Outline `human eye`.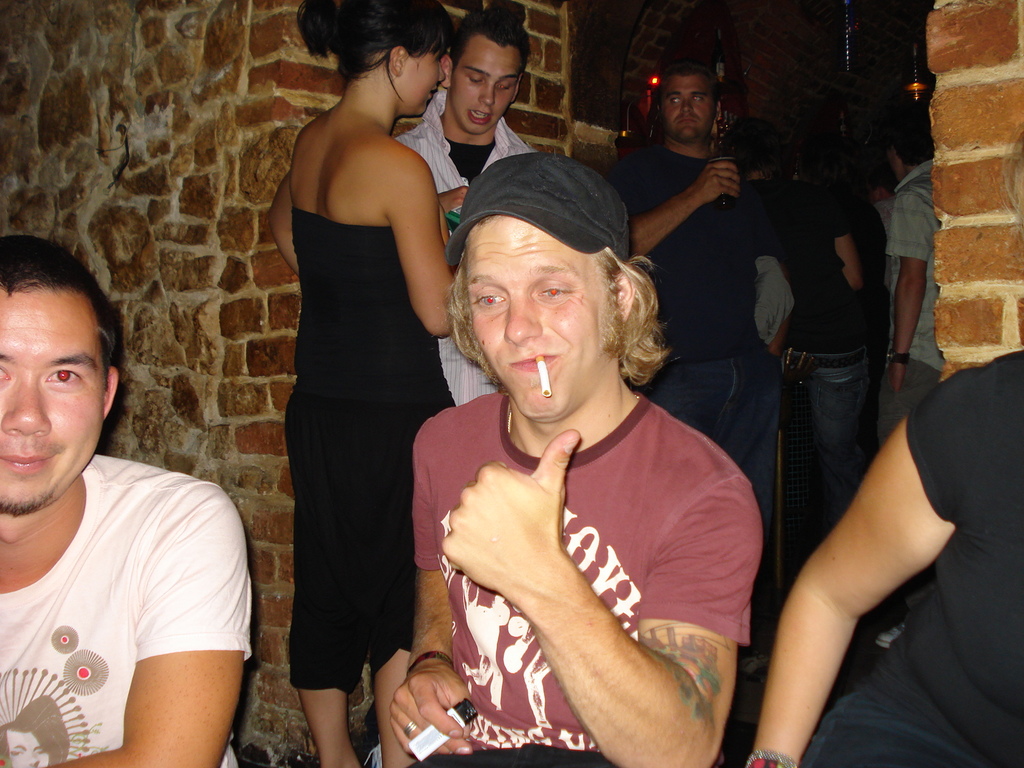
Outline: left=470, top=292, right=506, bottom=309.
